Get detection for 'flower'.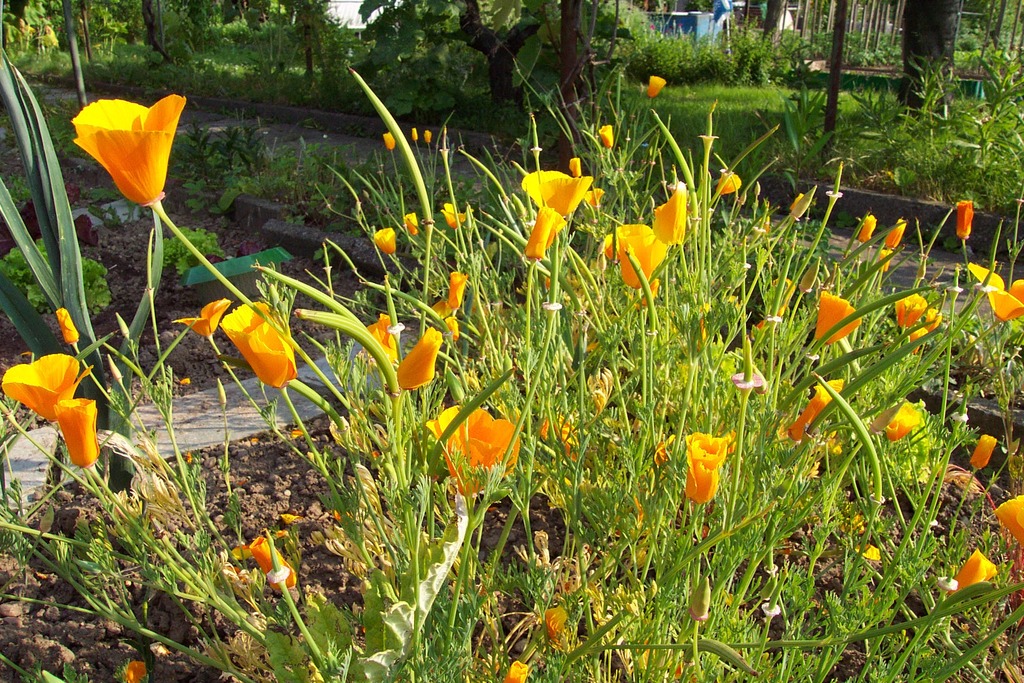
Detection: [left=600, top=124, right=612, bottom=151].
